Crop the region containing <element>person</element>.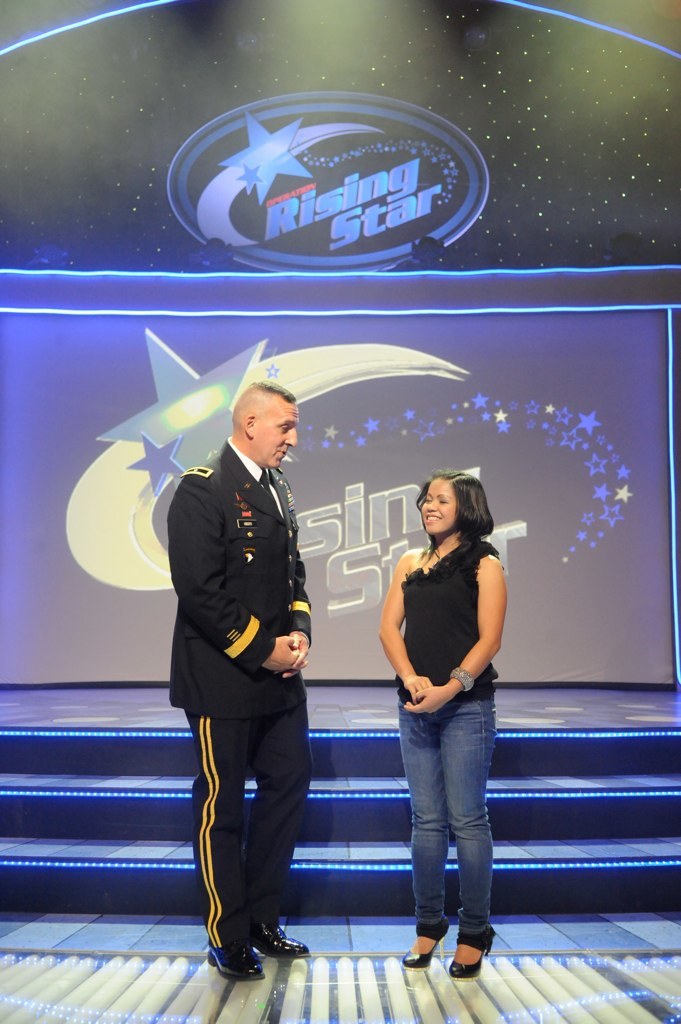
Crop region: region(167, 384, 314, 992).
